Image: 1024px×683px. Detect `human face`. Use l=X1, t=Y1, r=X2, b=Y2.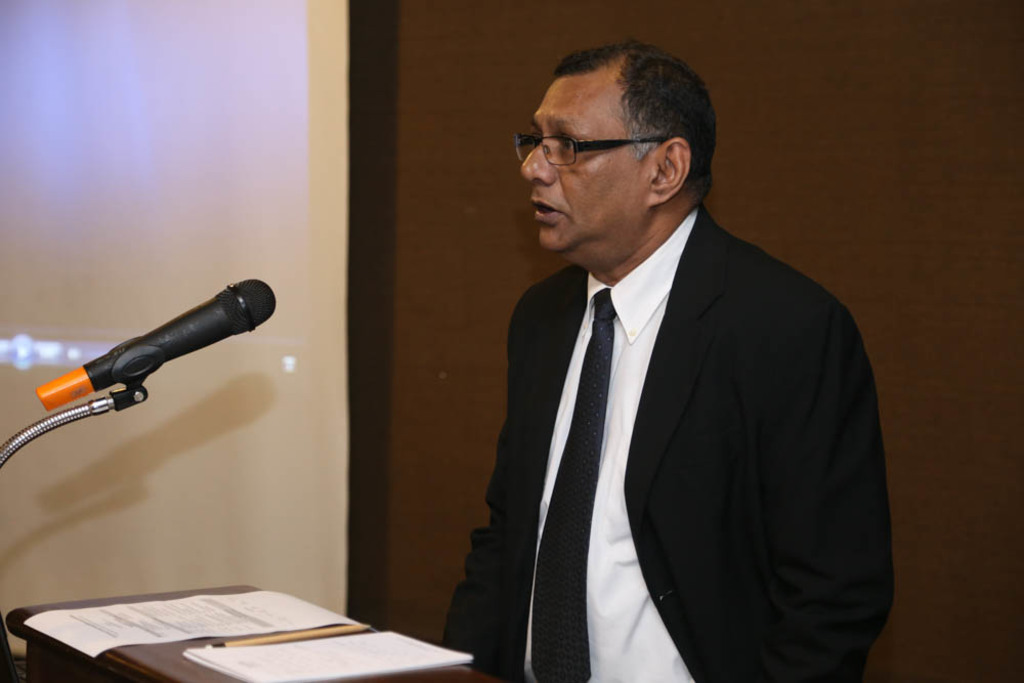
l=520, t=74, r=646, b=264.
